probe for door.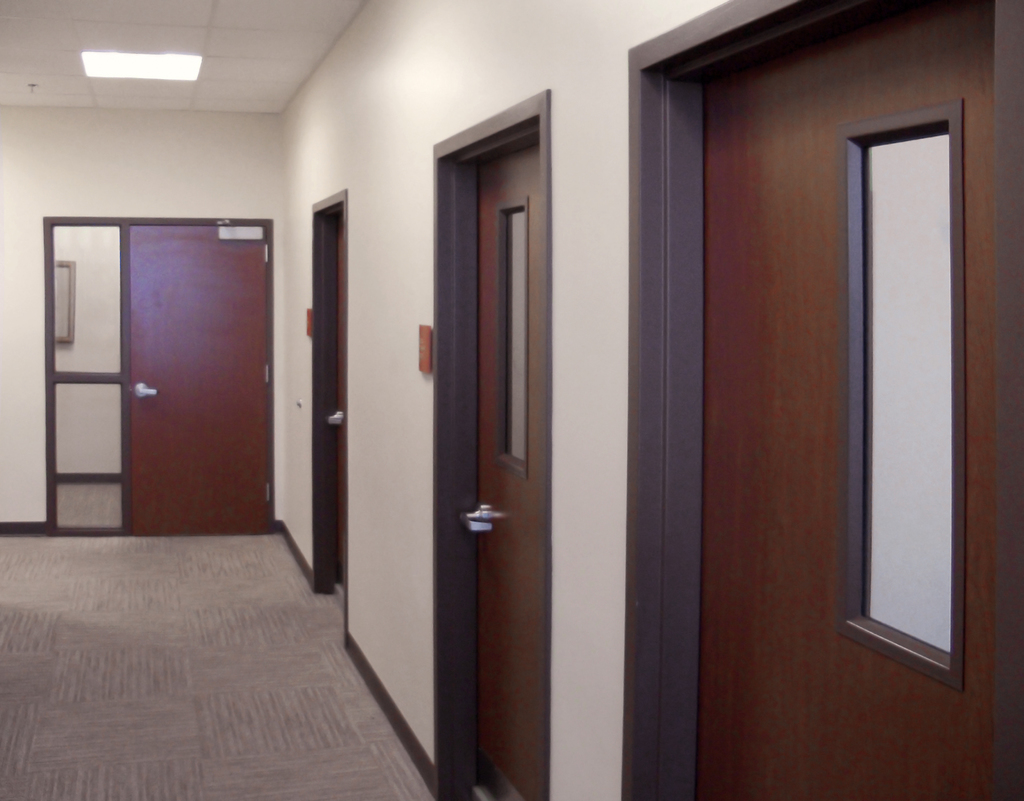
Probe result: {"x1": 330, "y1": 210, "x2": 344, "y2": 603}.
